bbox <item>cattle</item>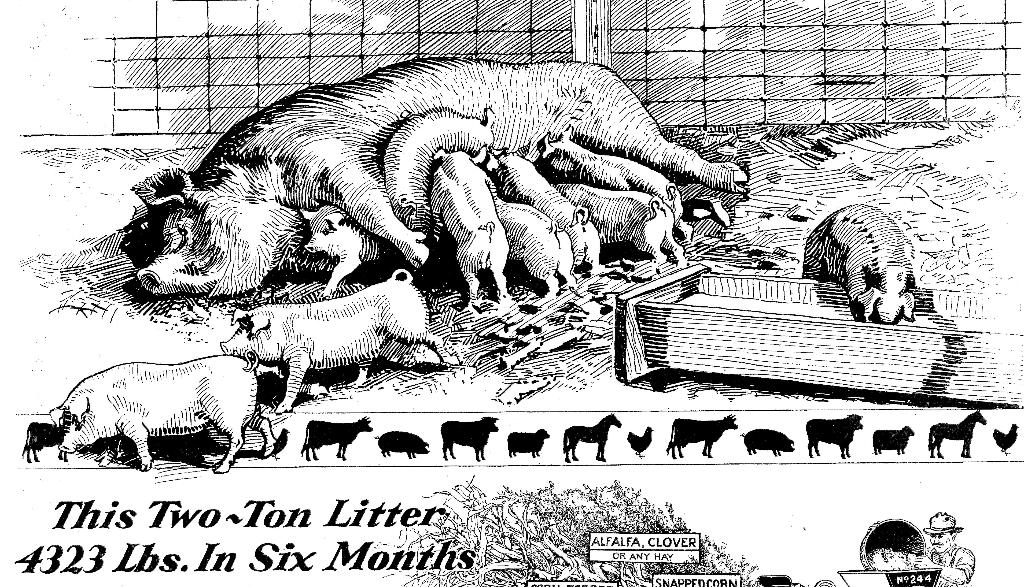
left=440, top=416, right=500, bottom=458
